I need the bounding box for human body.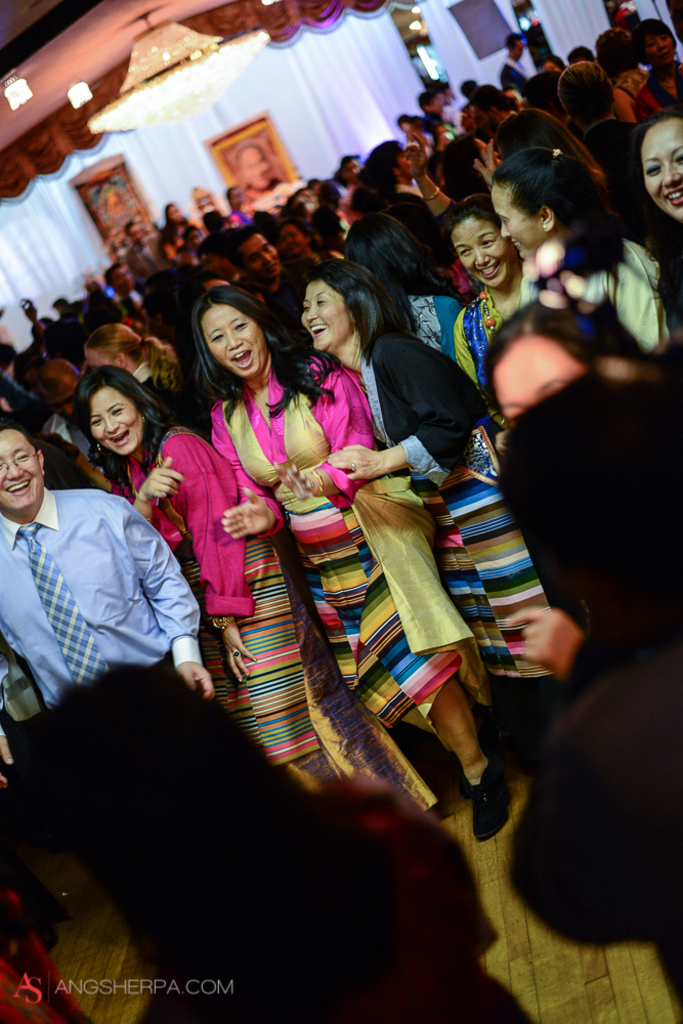
Here it is: box(488, 142, 653, 340).
